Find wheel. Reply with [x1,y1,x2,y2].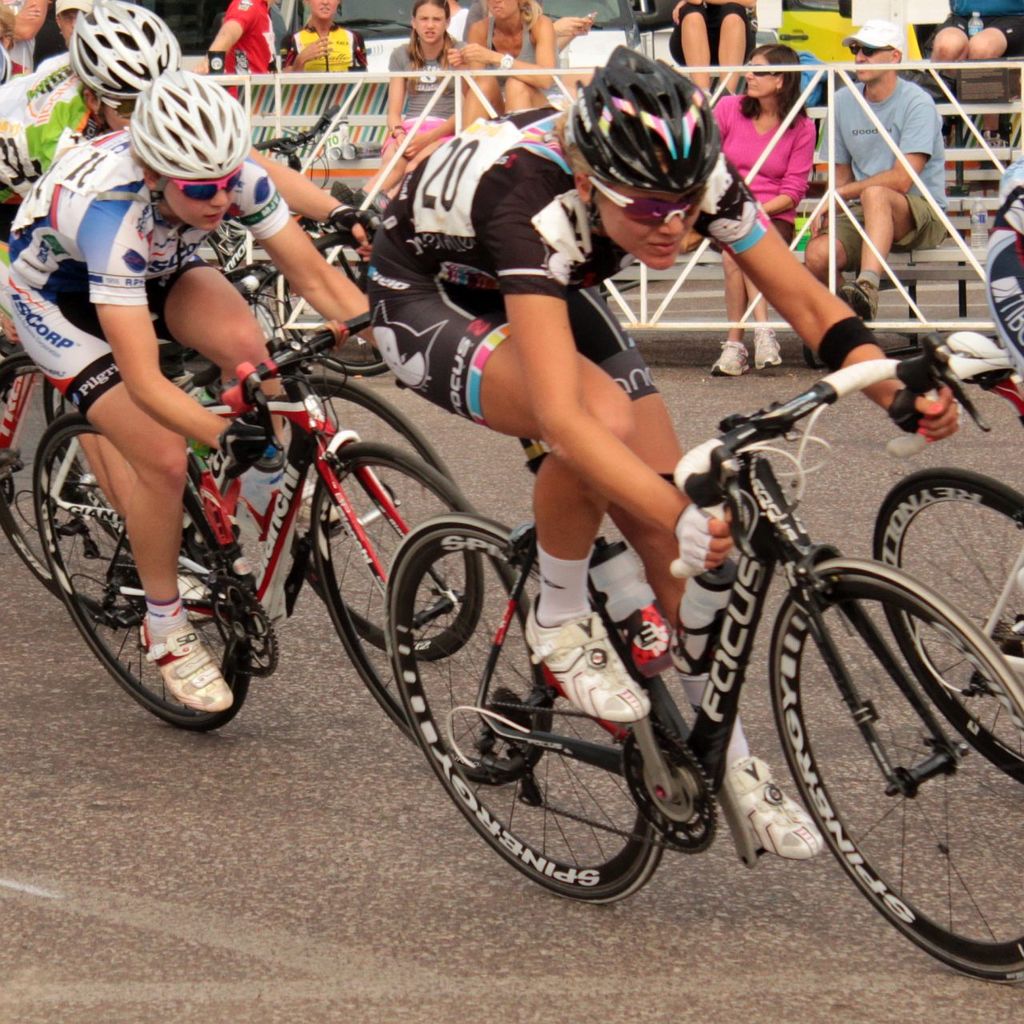
[0,354,151,630].
